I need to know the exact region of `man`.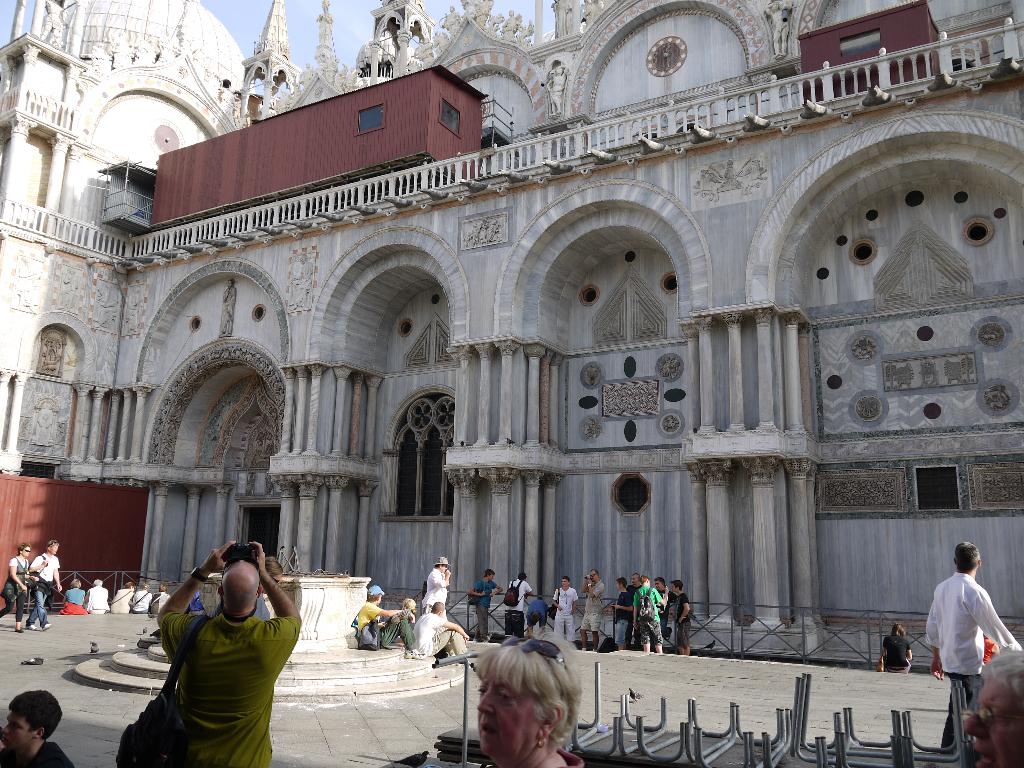
Region: {"x1": 410, "y1": 595, "x2": 471, "y2": 664}.
